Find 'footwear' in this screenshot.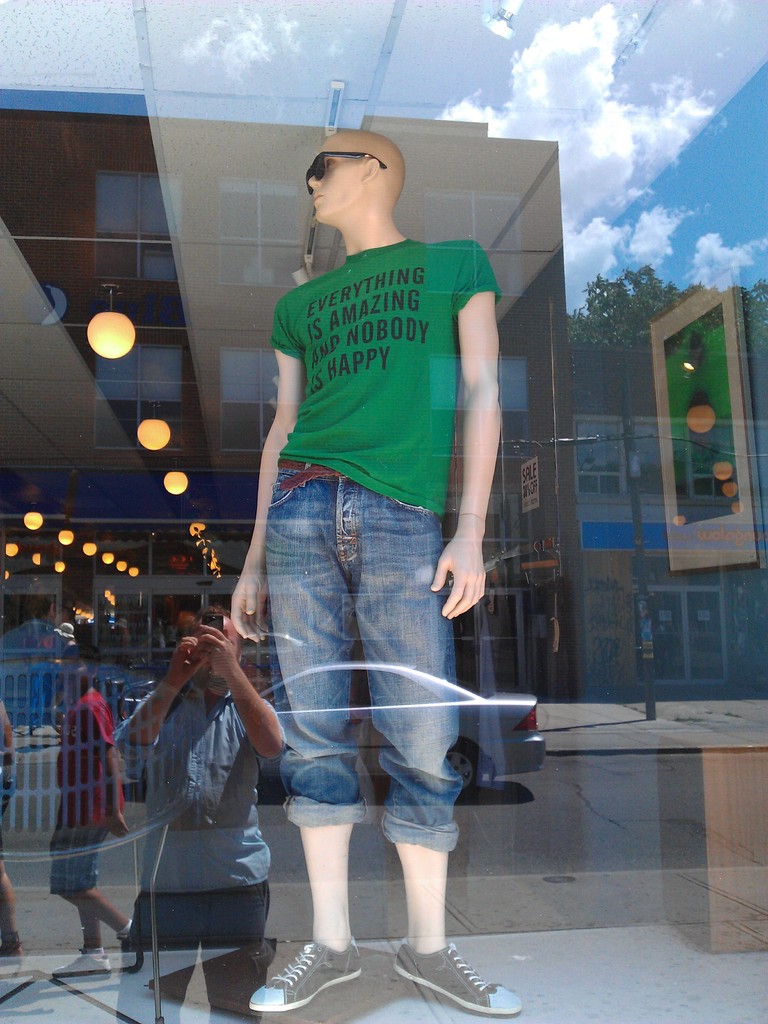
The bounding box for 'footwear' is locate(374, 931, 493, 1008).
